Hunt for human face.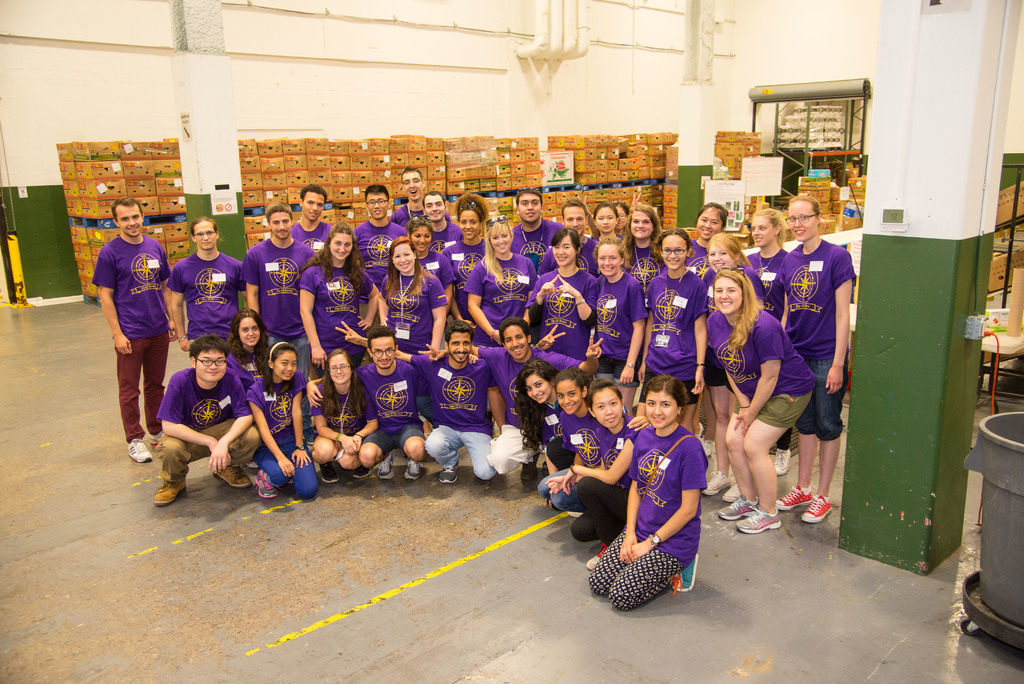
Hunted down at crop(489, 235, 509, 252).
